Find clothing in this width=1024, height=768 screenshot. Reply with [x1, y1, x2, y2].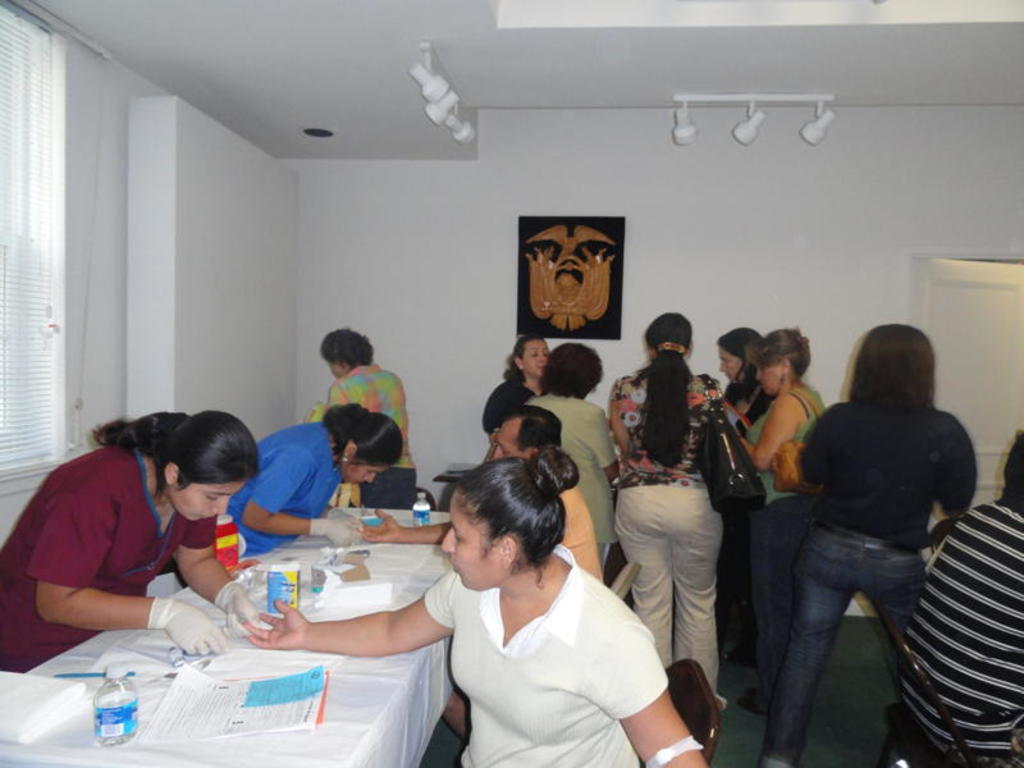
[353, 463, 417, 509].
